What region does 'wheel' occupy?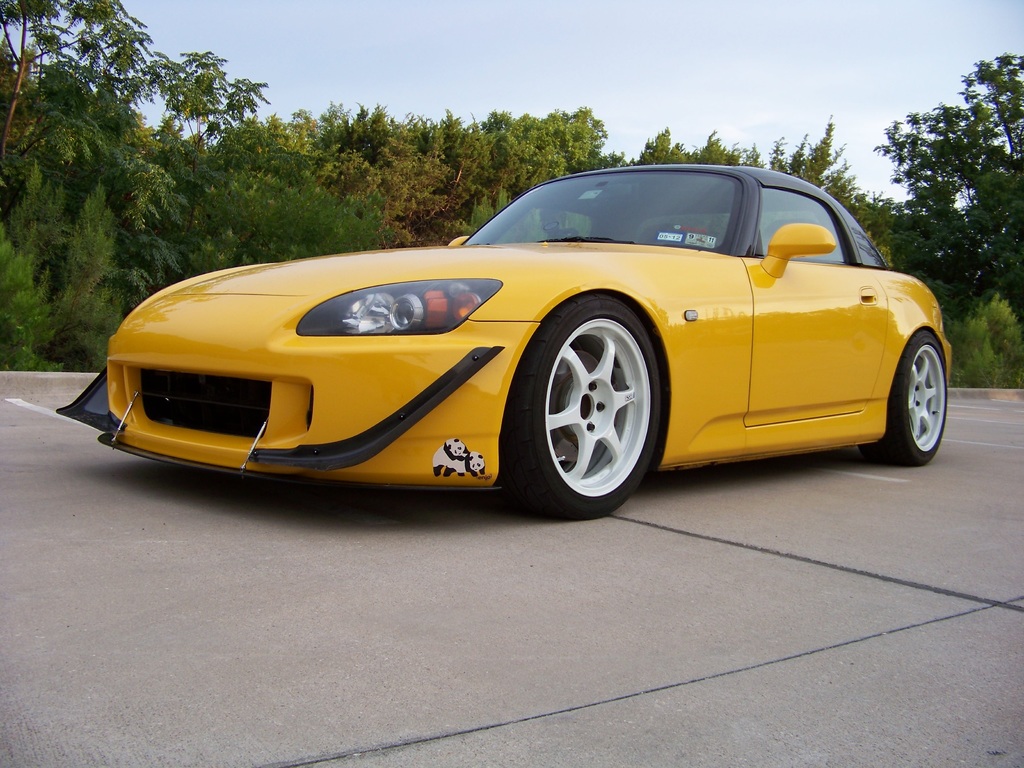
[892,330,950,466].
